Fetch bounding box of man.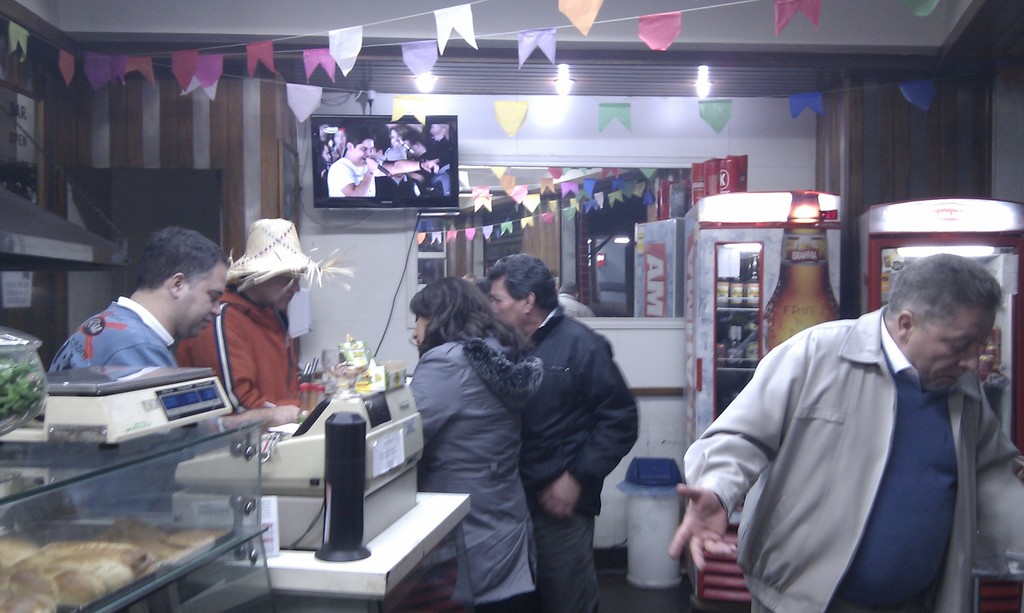
Bbox: box=[554, 285, 593, 317].
